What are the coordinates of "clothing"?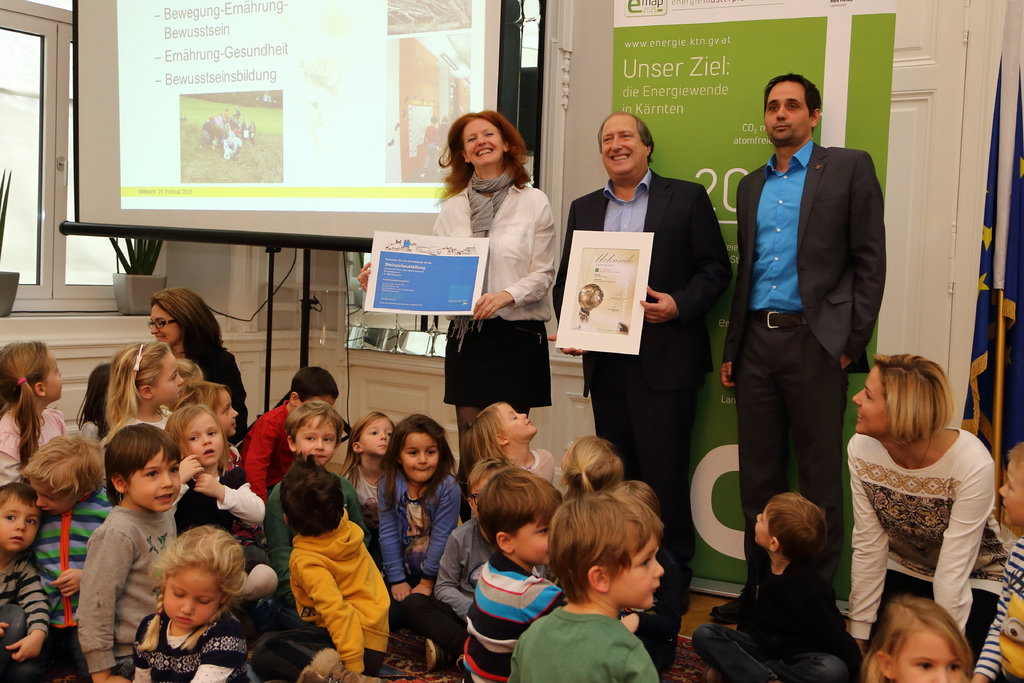
box(691, 565, 857, 682).
